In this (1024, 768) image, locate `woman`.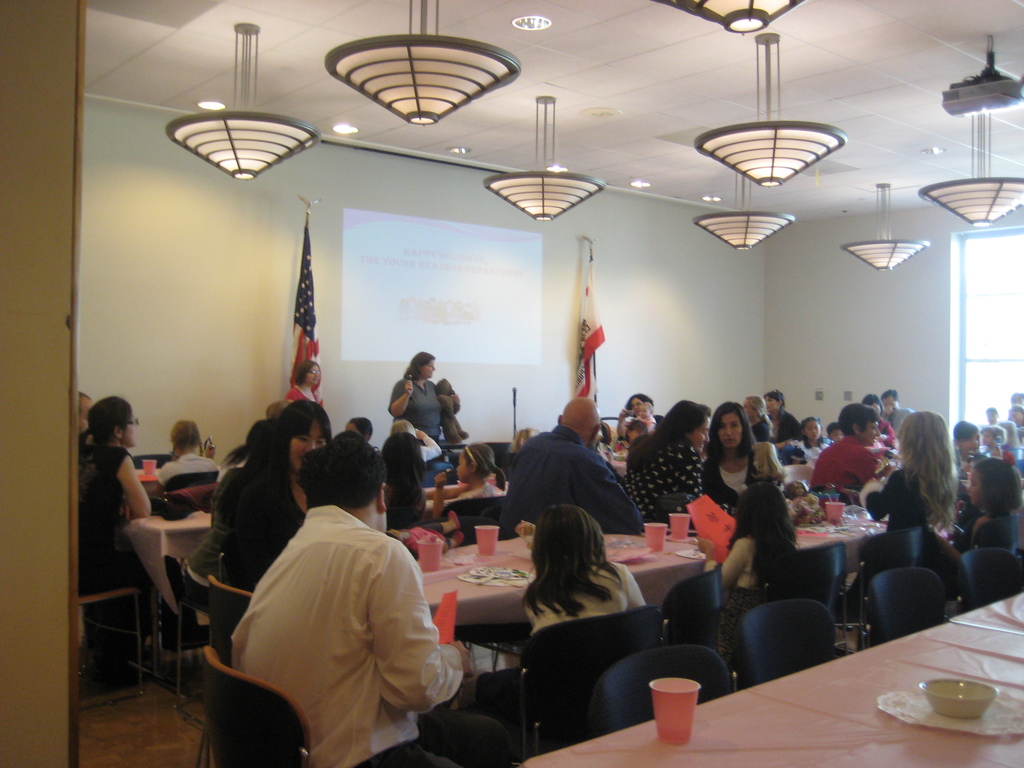
Bounding box: [x1=621, y1=397, x2=710, y2=523].
